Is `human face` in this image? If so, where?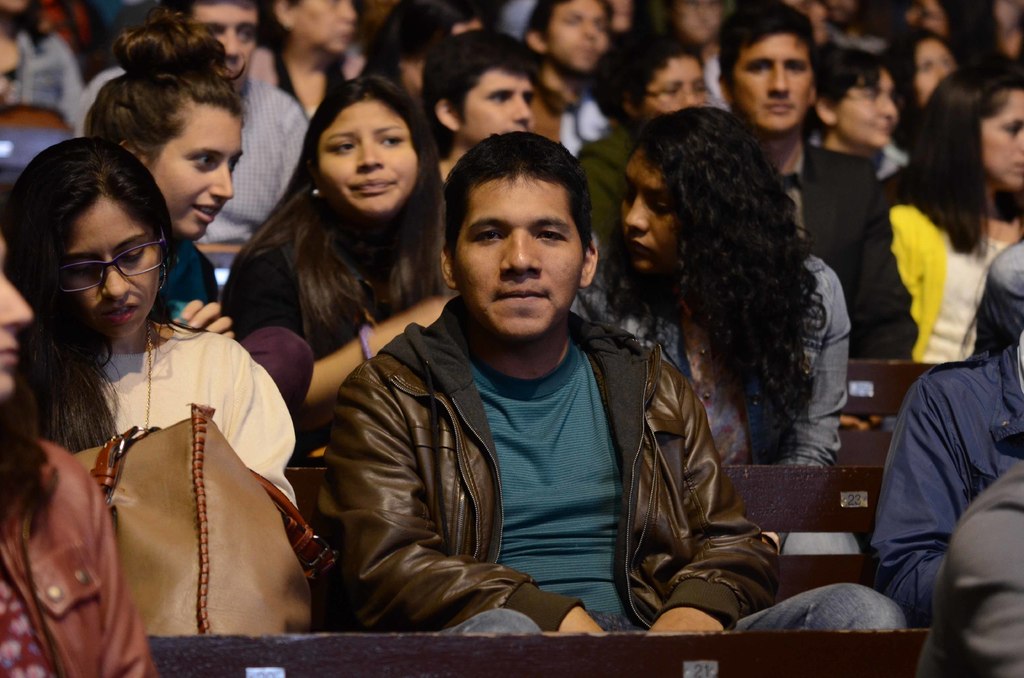
Yes, at locate(52, 196, 166, 341).
